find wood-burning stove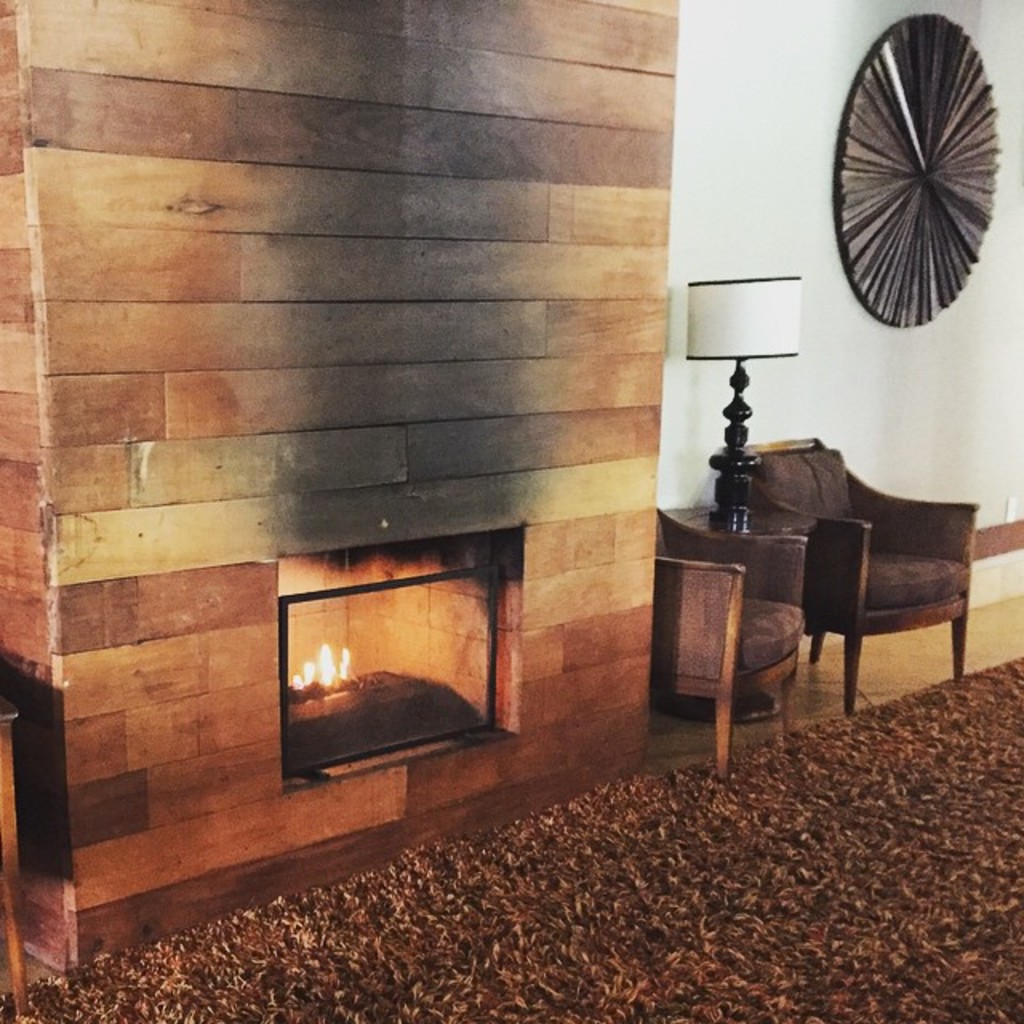
locate(280, 528, 518, 781)
